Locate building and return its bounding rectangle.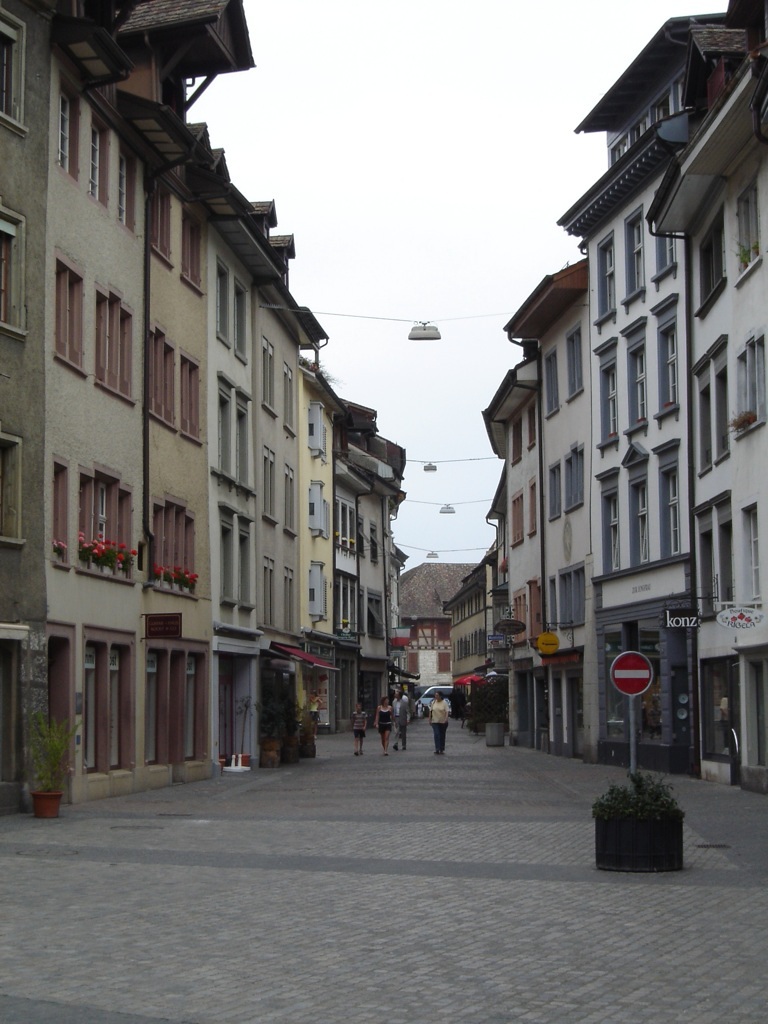
{"left": 397, "top": 563, "right": 481, "bottom": 688}.
